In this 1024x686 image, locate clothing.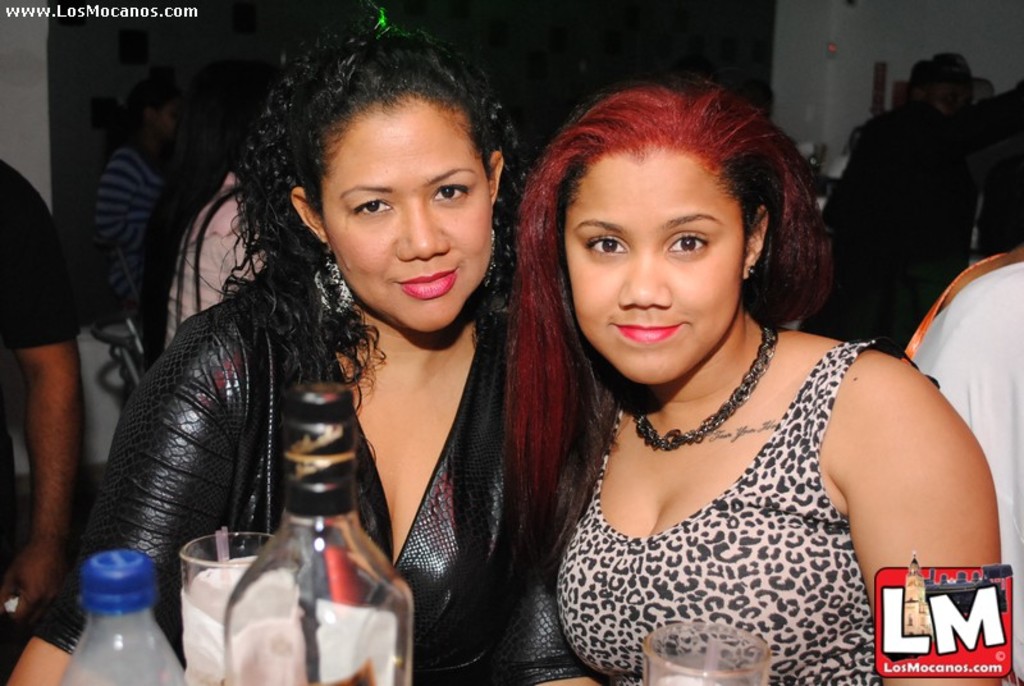
Bounding box: (23, 262, 591, 685).
